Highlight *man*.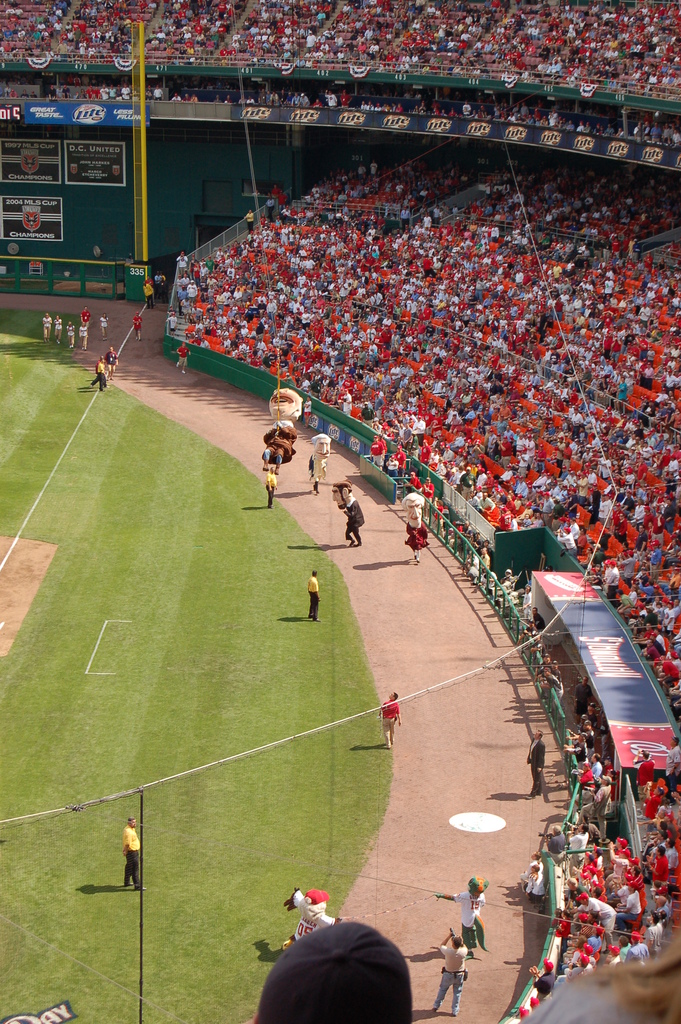
Highlighted region: Rect(97, 358, 104, 391).
